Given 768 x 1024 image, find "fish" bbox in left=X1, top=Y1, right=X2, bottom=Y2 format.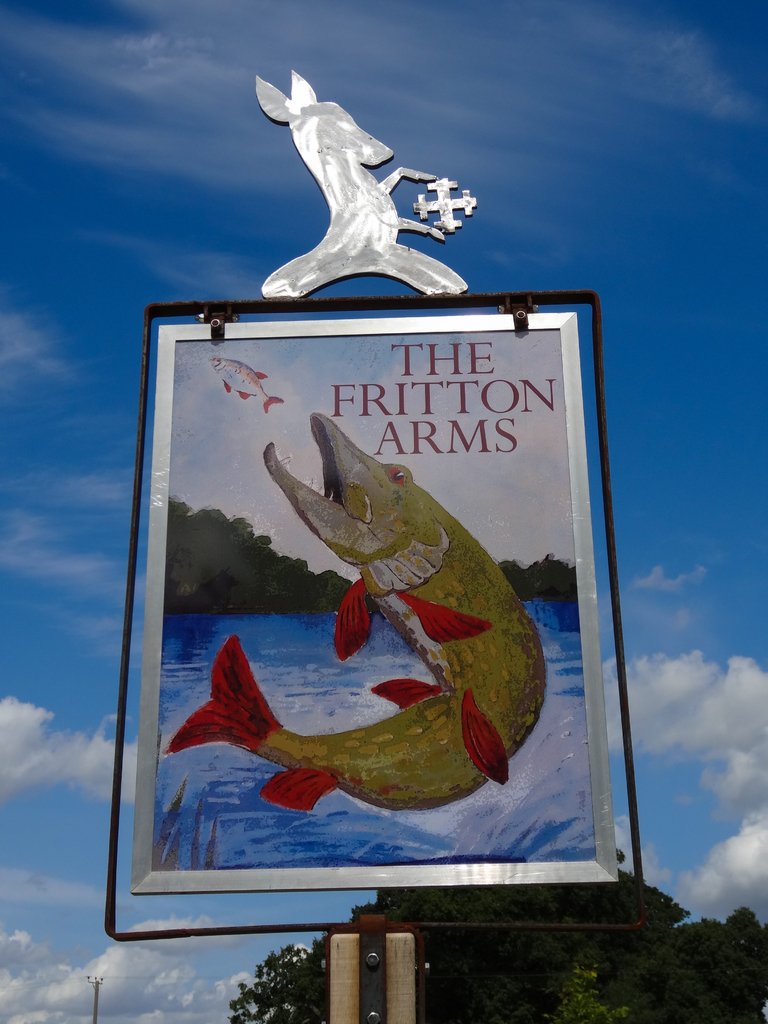
left=204, top=348, right=280, bottom=416.
